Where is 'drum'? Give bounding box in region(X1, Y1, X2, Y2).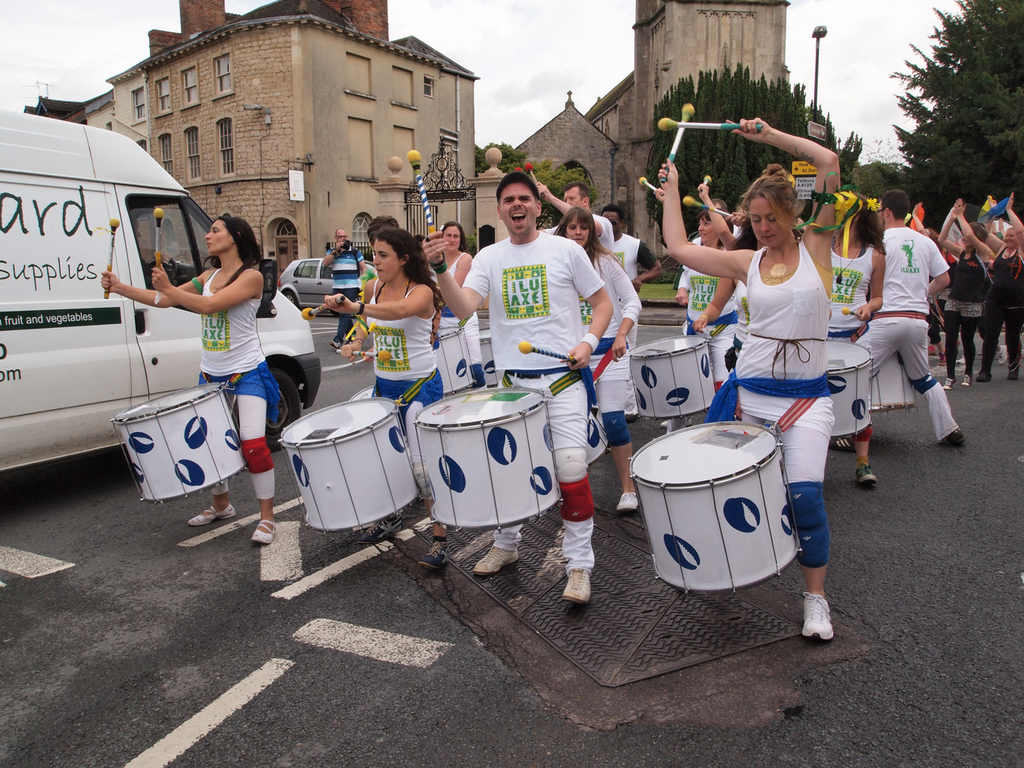
region(827, 339, 875, 440).
